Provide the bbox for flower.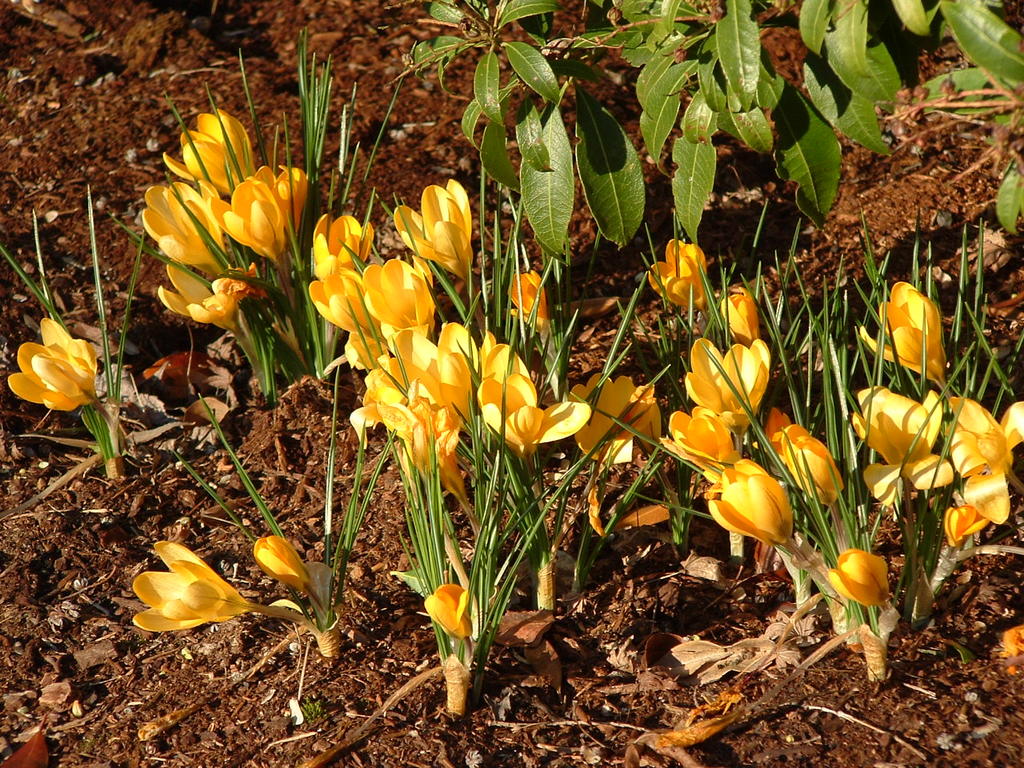
827, 546, 891, 606.
